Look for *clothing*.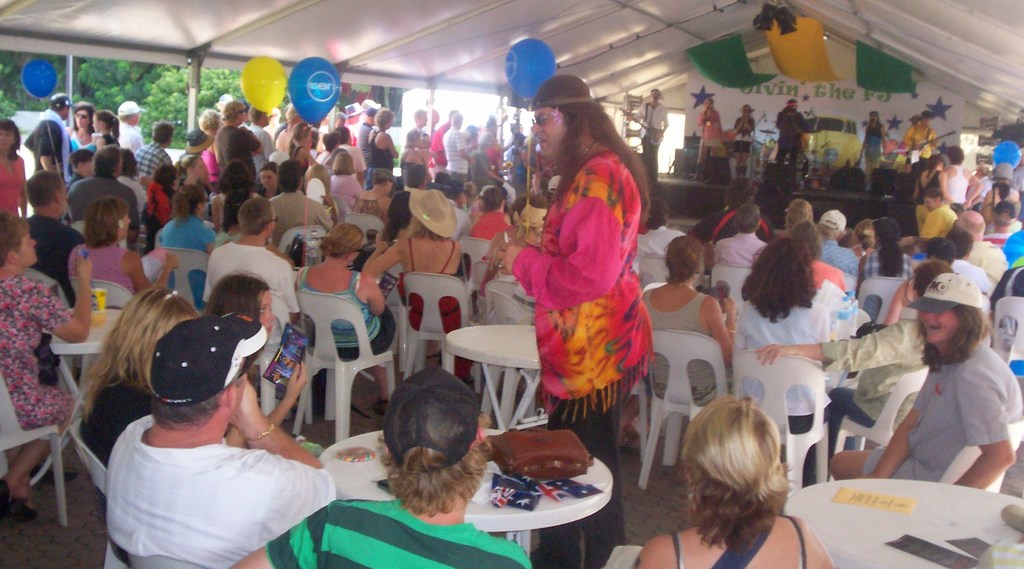
Found: 65,177,138,227.
